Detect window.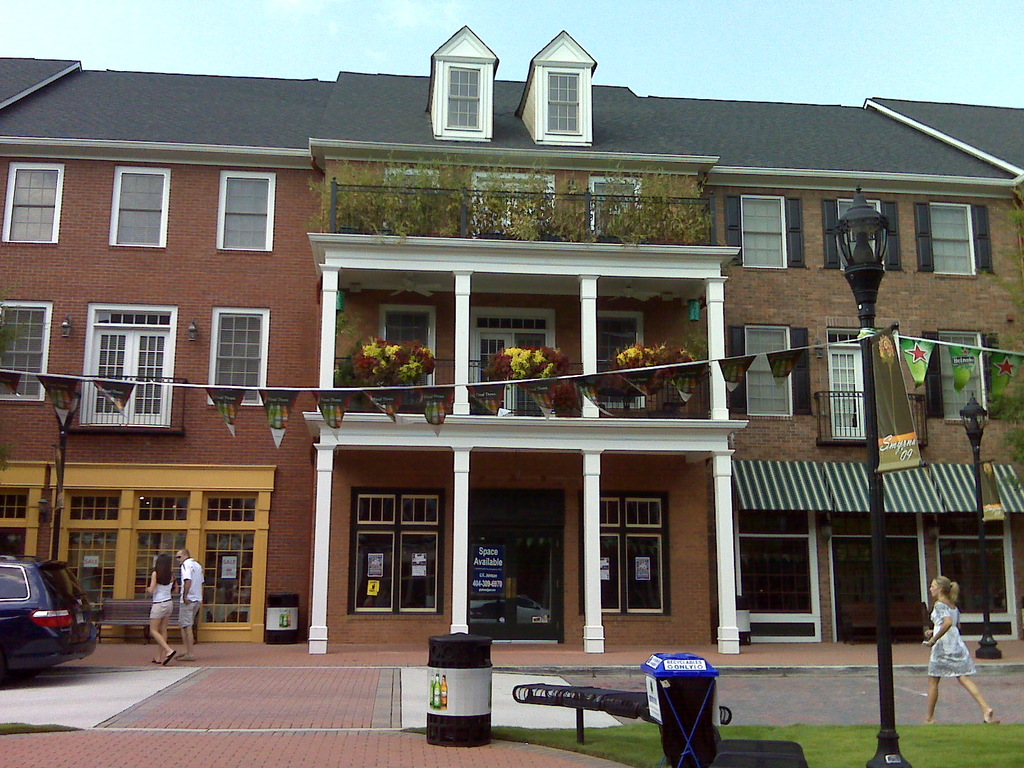
Detected at crop(919, 331, 1006, 419).
